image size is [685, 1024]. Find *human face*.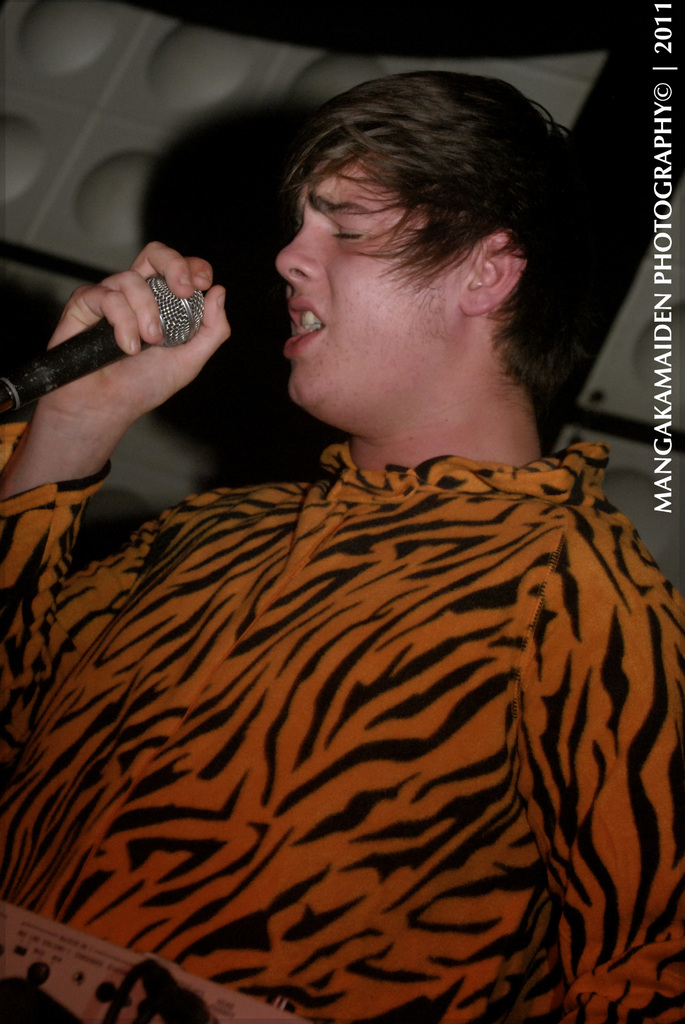
(273, 173, 459, 410).
